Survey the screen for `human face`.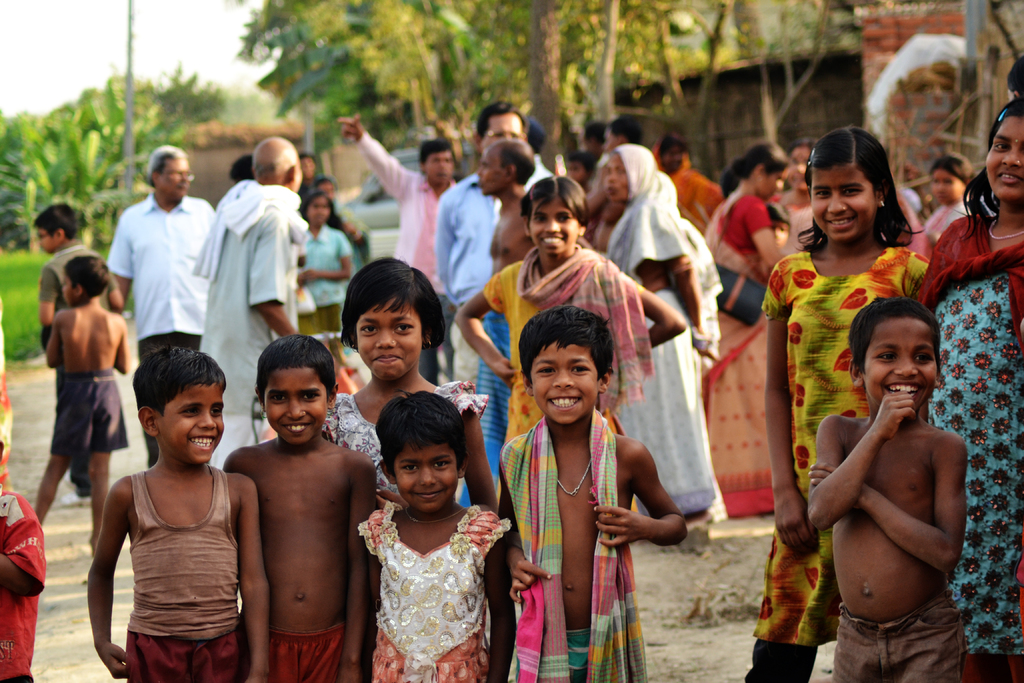
Survey found: left=758, top=169, right=787, bottom=199.
